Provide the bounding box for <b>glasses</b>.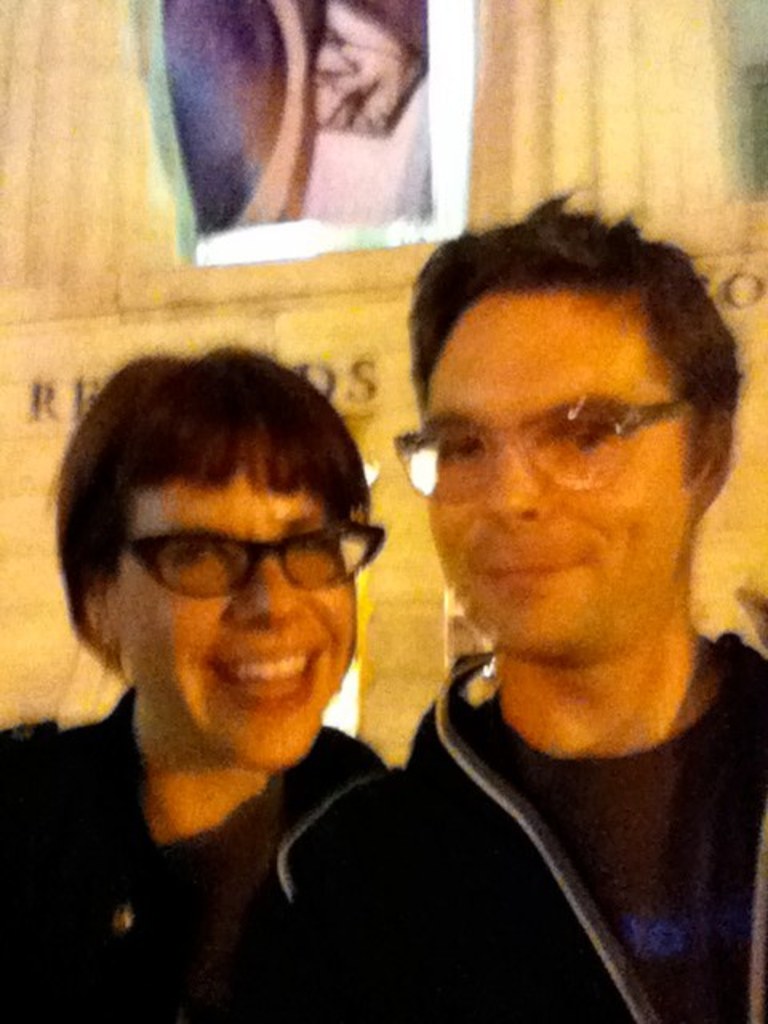
{"x1": 122, "y1": 509, "x2": 384, "y2": 610}.
